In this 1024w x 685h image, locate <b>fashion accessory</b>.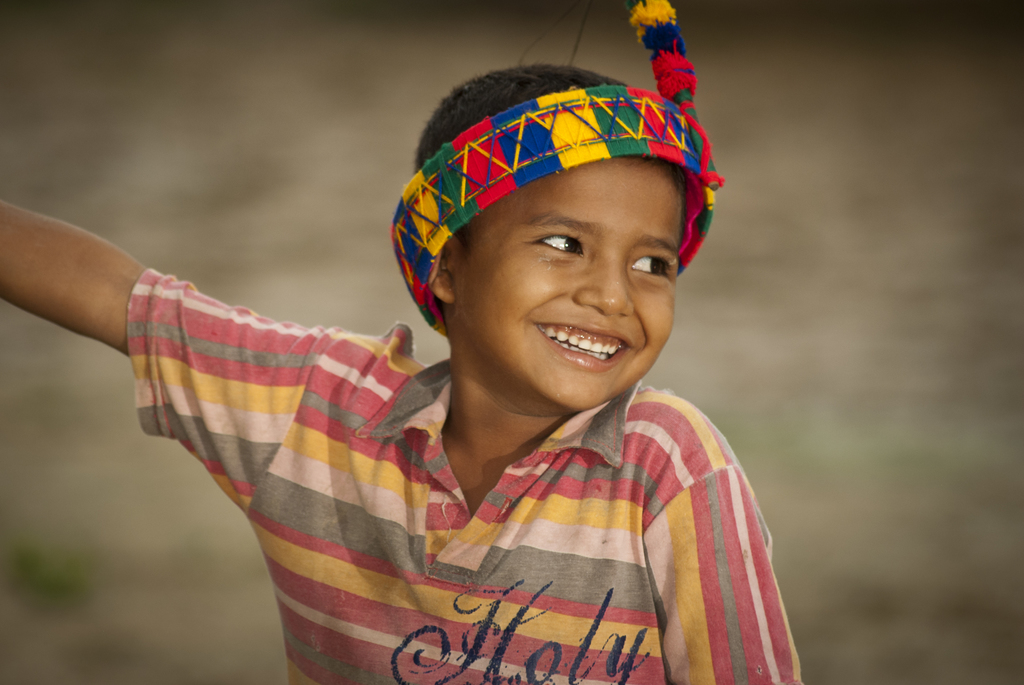
Bounding box: locate(388, 0, 726, 337).
